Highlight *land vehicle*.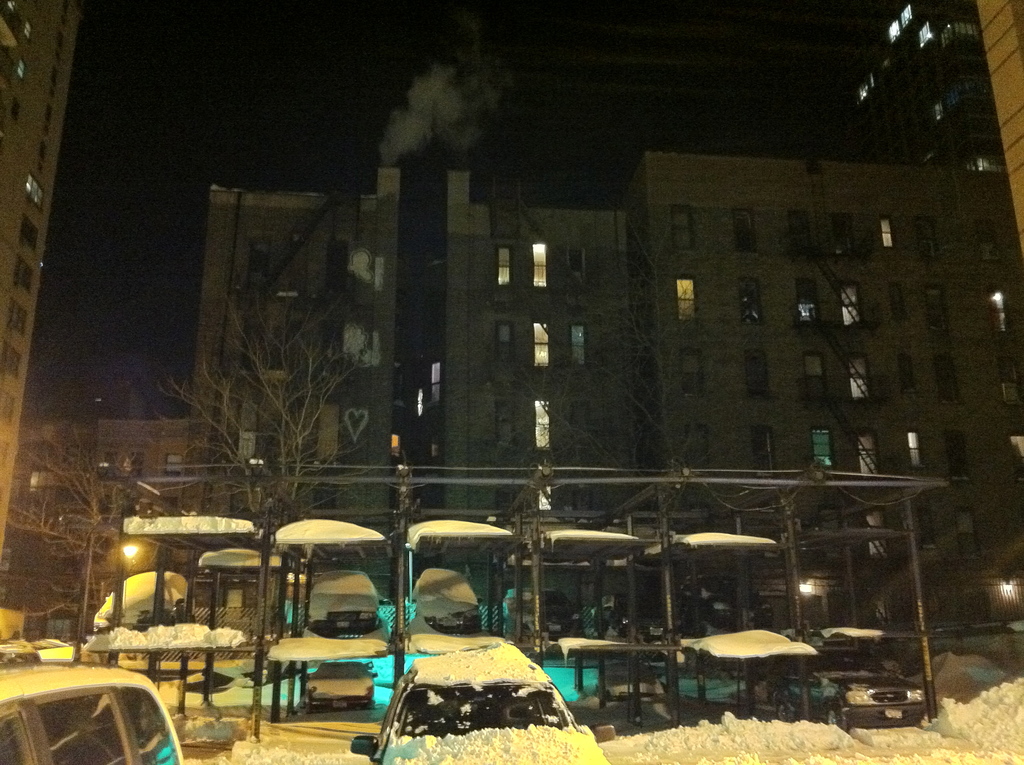
Highlighted region: rect(351, 647, 608, 764).
